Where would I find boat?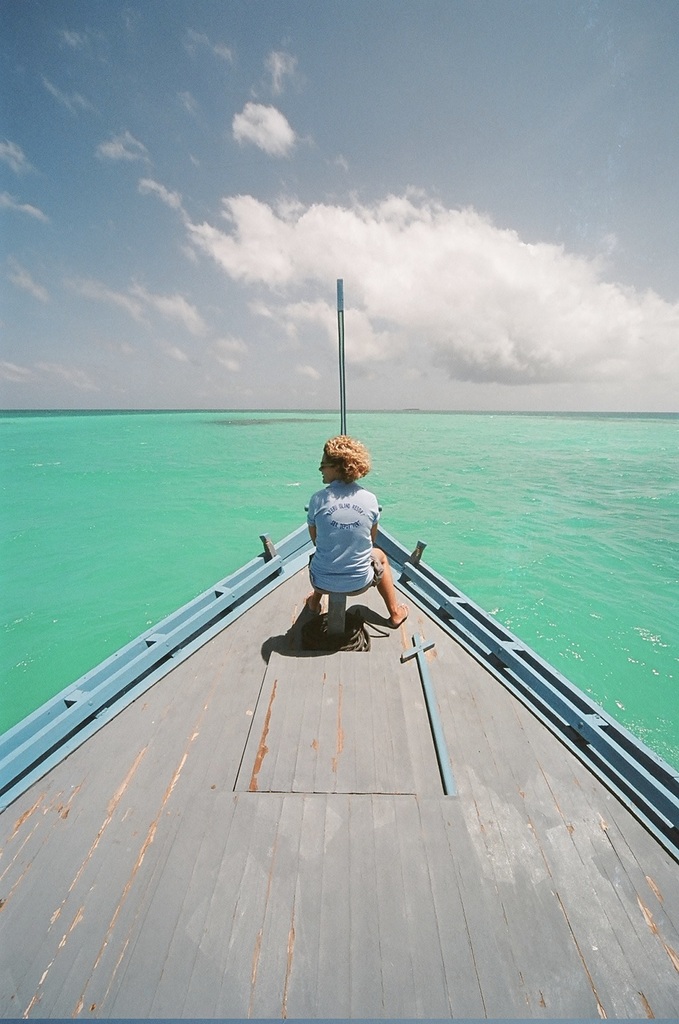
At region(0, 277, 678, 1023).
